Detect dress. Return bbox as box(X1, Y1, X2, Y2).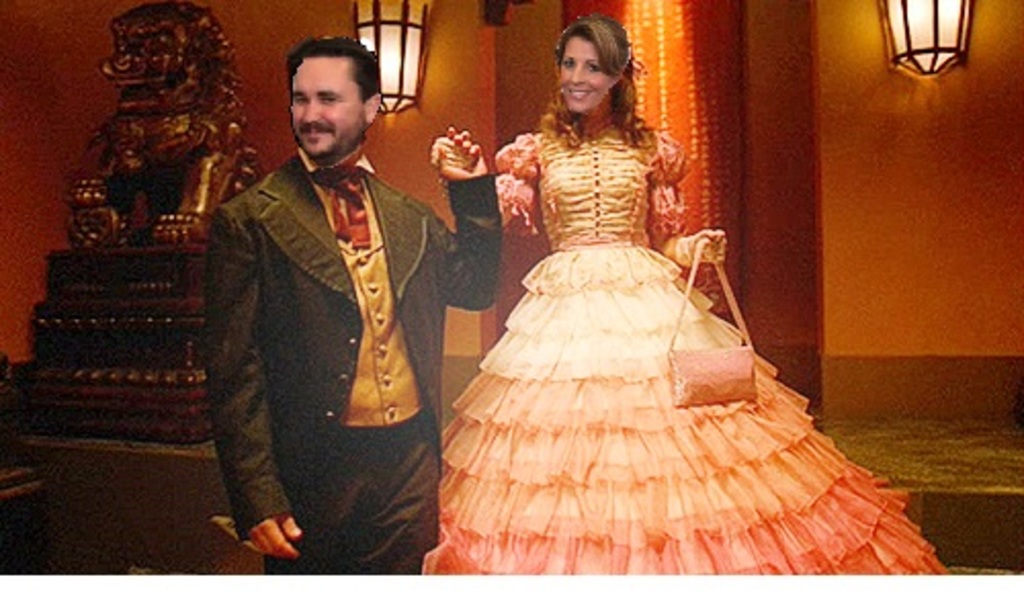
box(418, 125, 950, 573).
